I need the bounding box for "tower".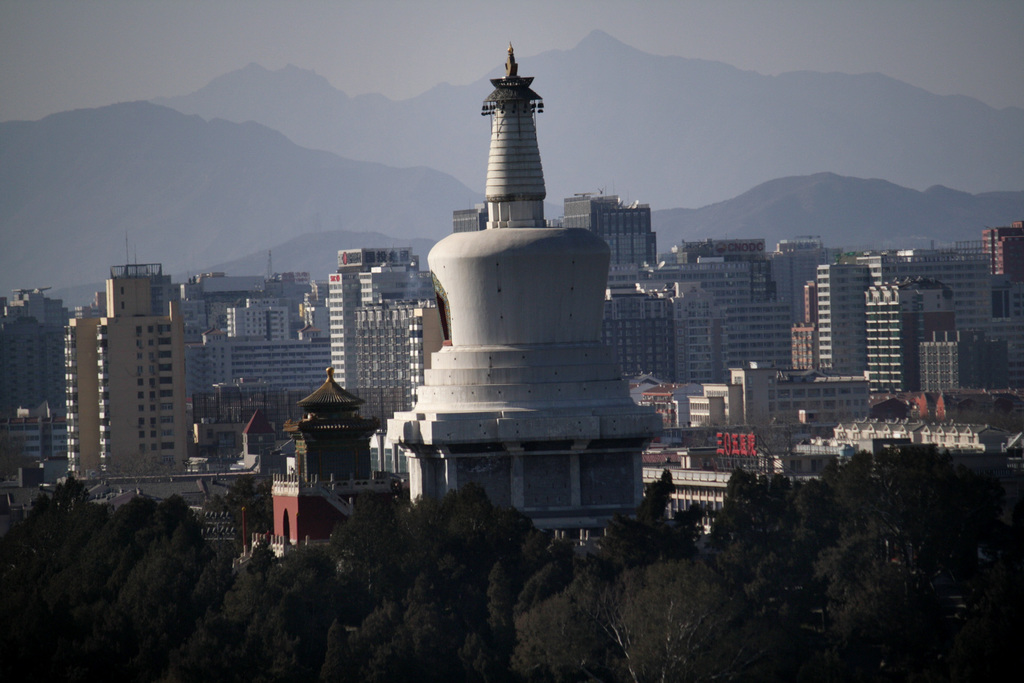
Here it is: rect(266, 247, 273, 280).
